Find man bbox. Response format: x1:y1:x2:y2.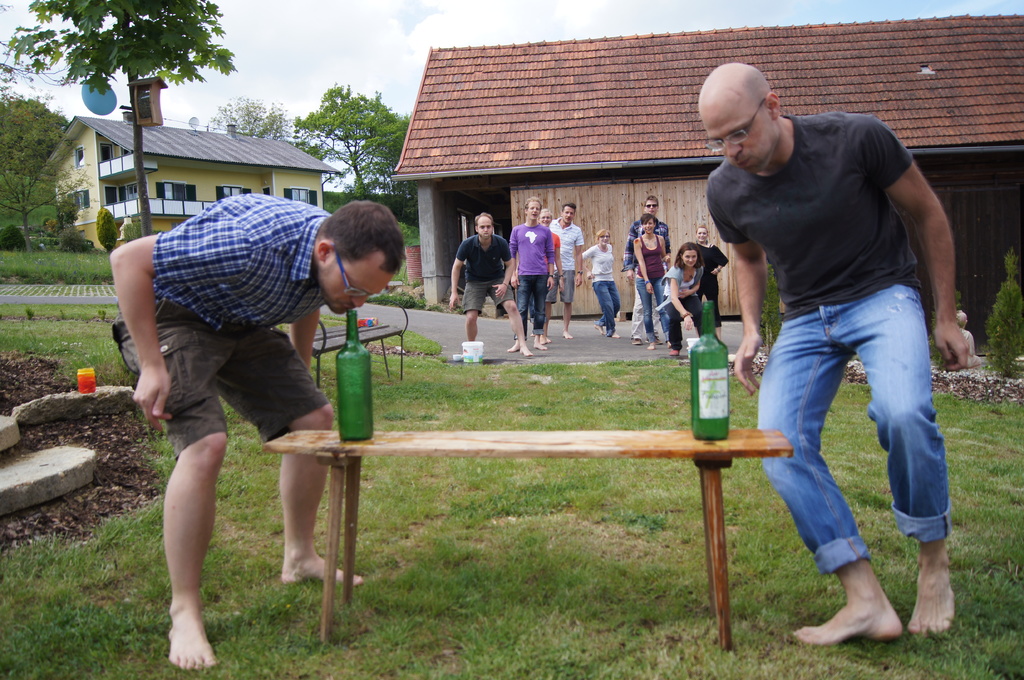
702:63:975:648.
